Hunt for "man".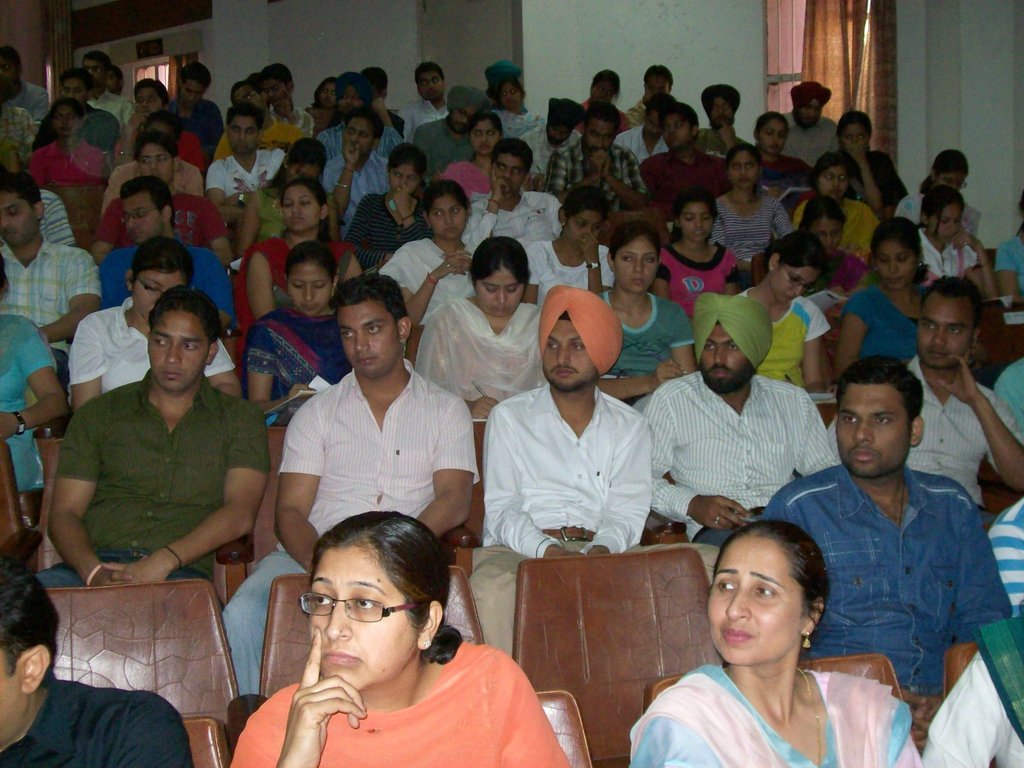
Hunted down at (x1=547, y1=106, x2=653, y2=212).
